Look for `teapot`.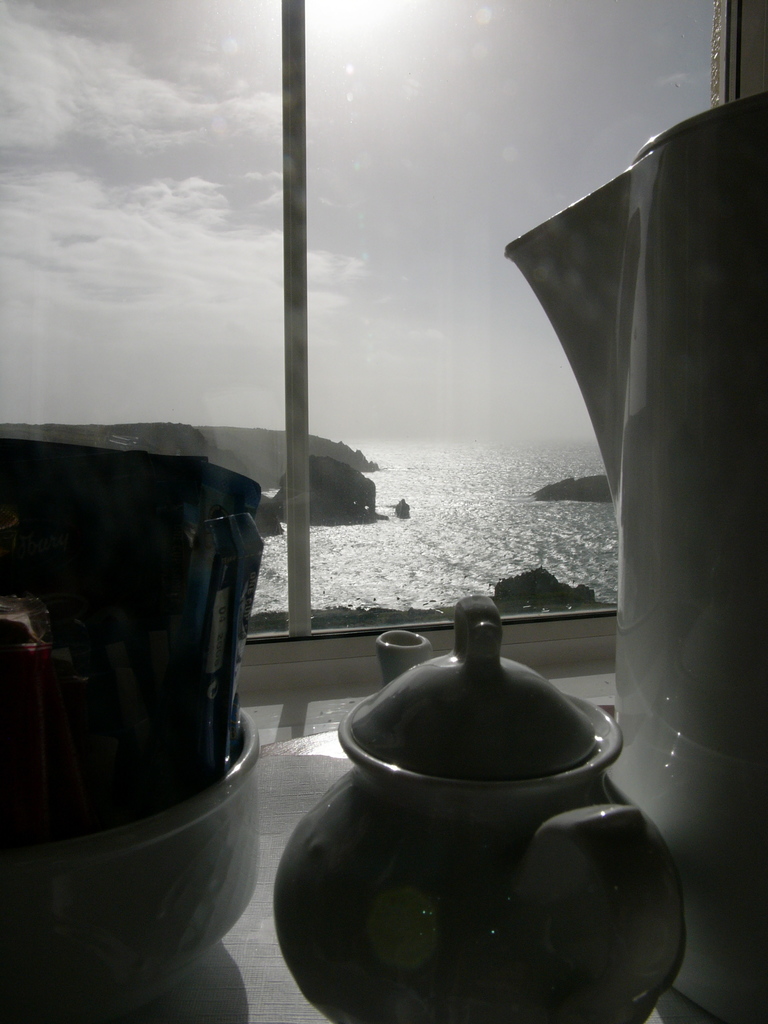
Found: 272, 596, 687, 1023.
